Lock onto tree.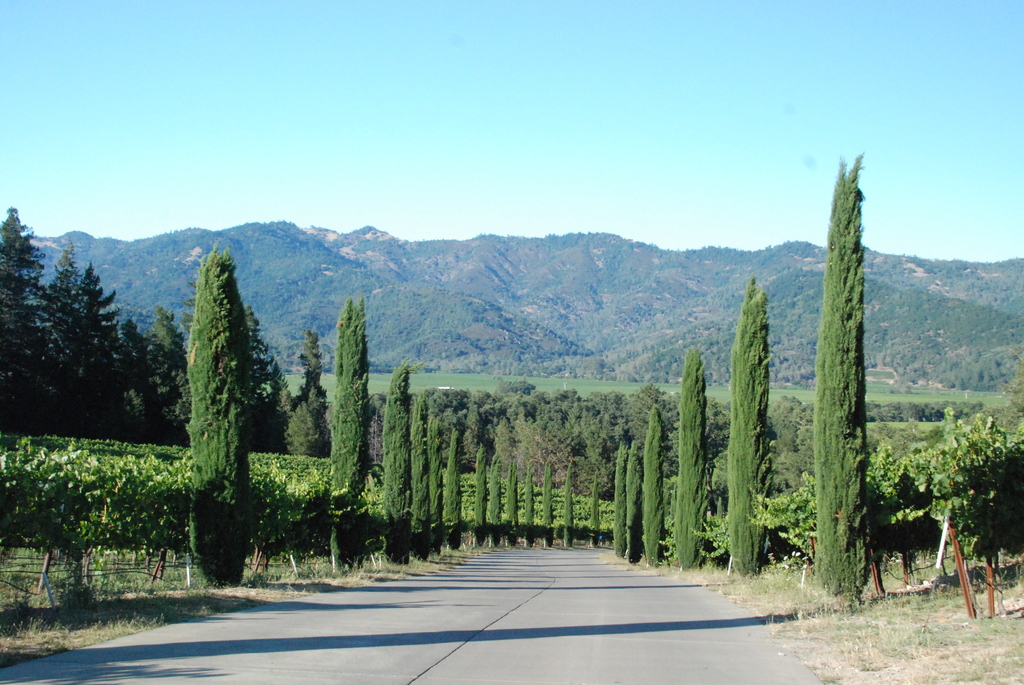
Locked: x1=409 y1=380 x2=676 y2=516.
